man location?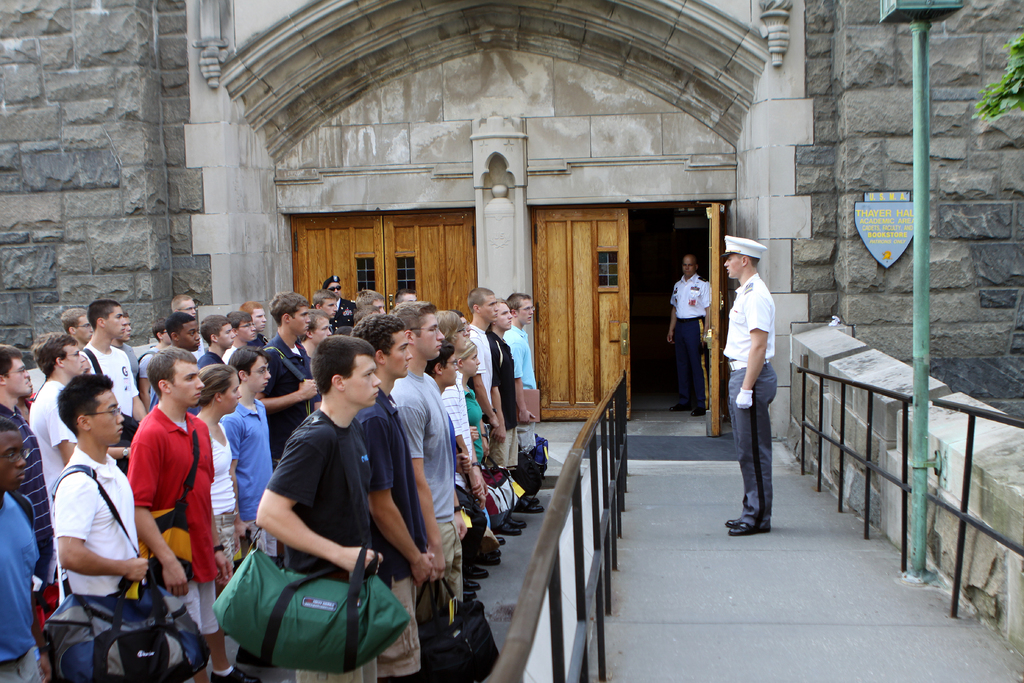
[left=724, top=233, right=780, bottom=536]
